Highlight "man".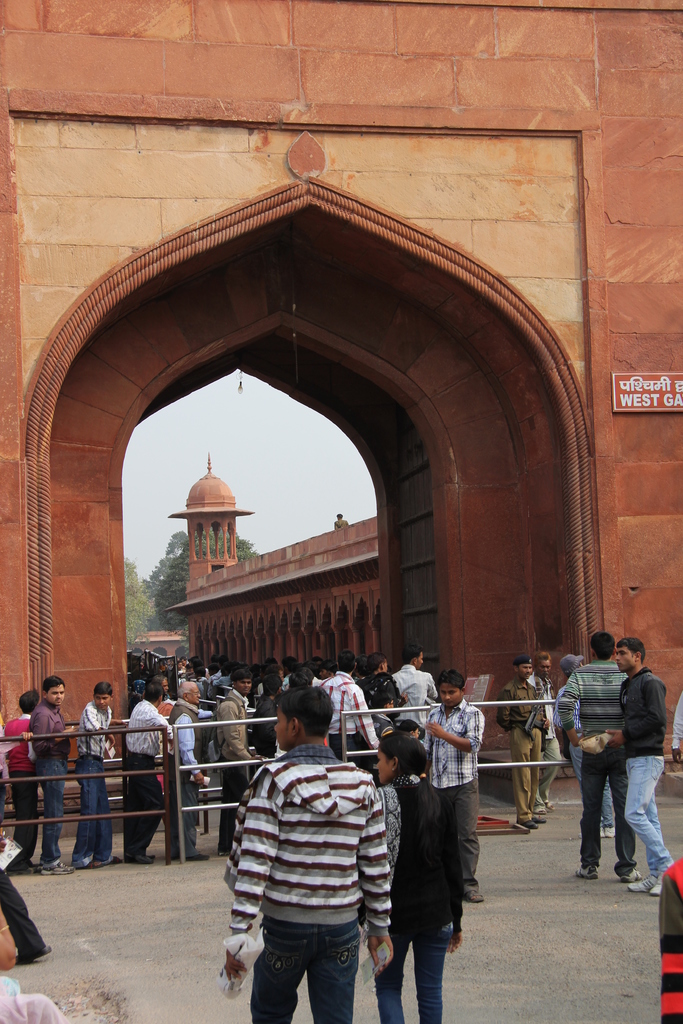
Highlighted region: [33, 673, 78, 874].
